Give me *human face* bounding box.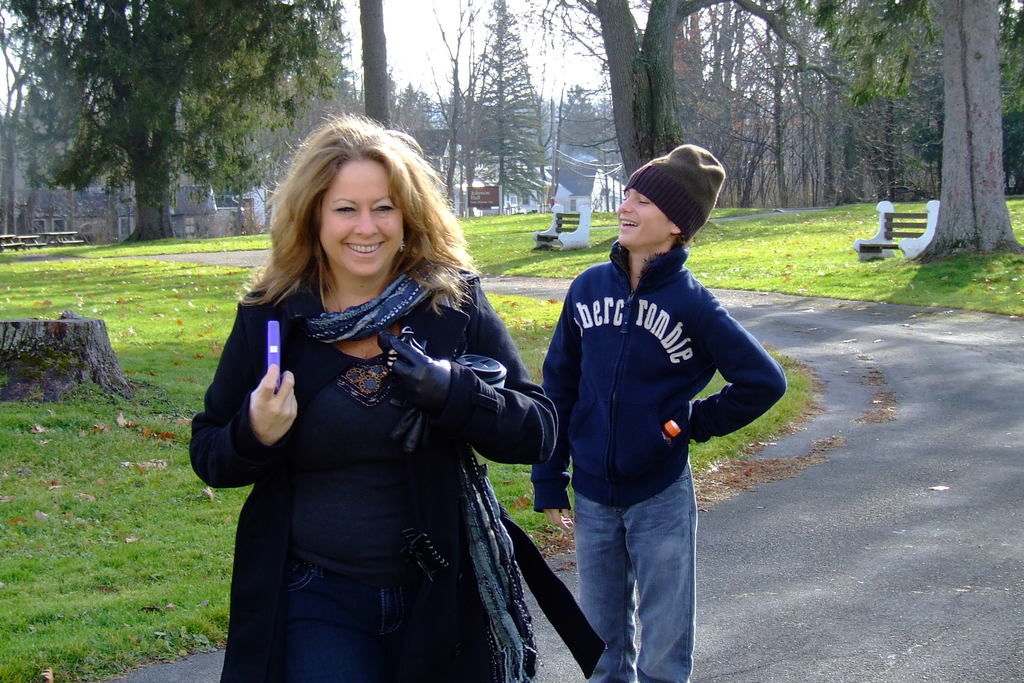
<bbox>619, 185, 670, 241</bbox>.
